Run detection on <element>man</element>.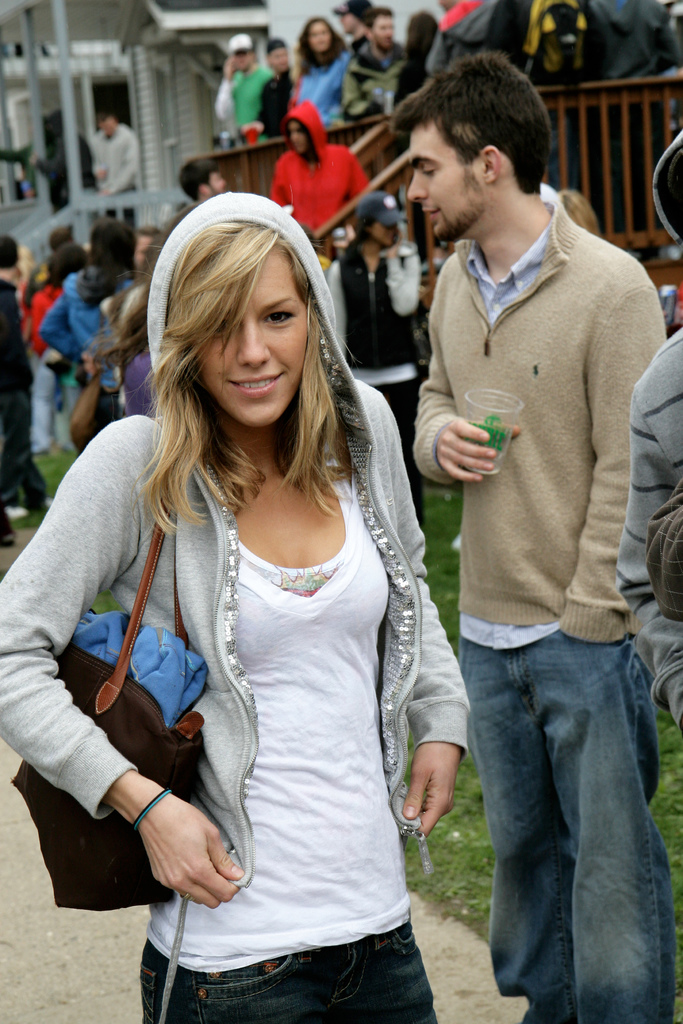
Result: region(213, 31, 274, 139).
